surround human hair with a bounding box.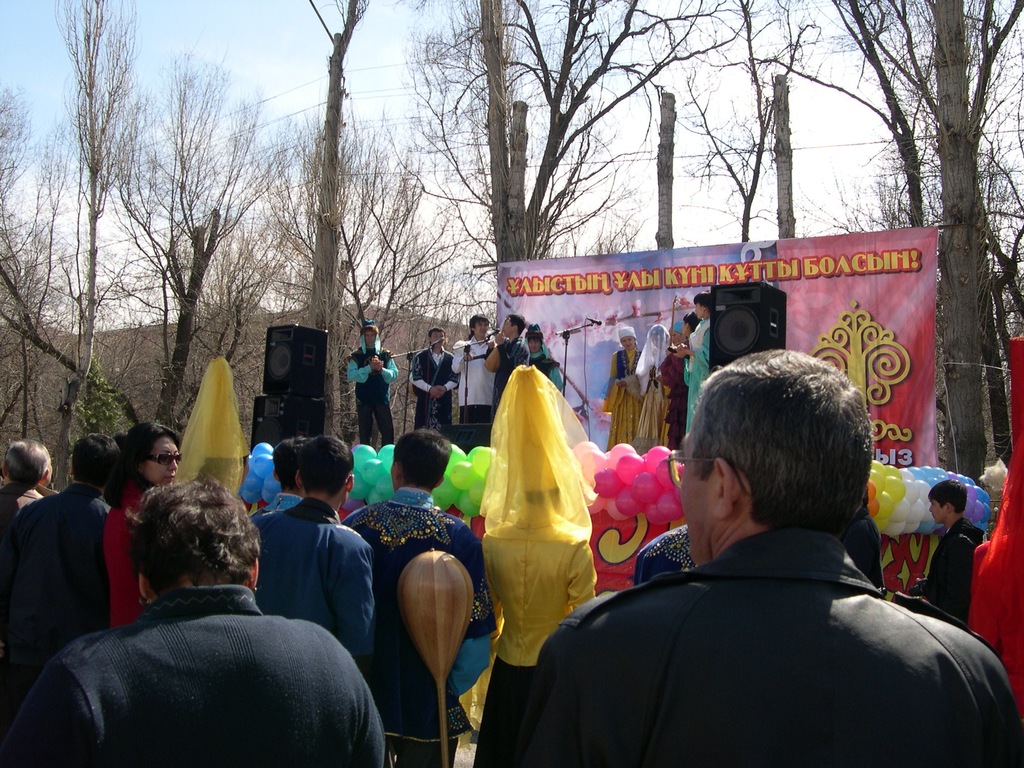
298:438:358:491.
